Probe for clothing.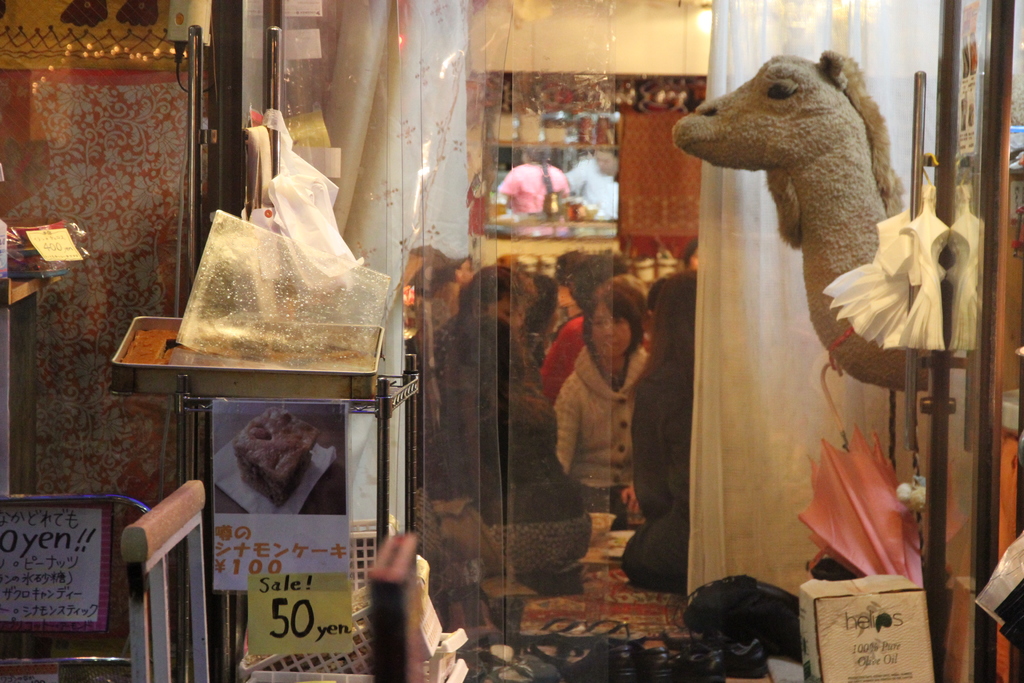
Probe result: Rect(556, 347, 653, 522).
